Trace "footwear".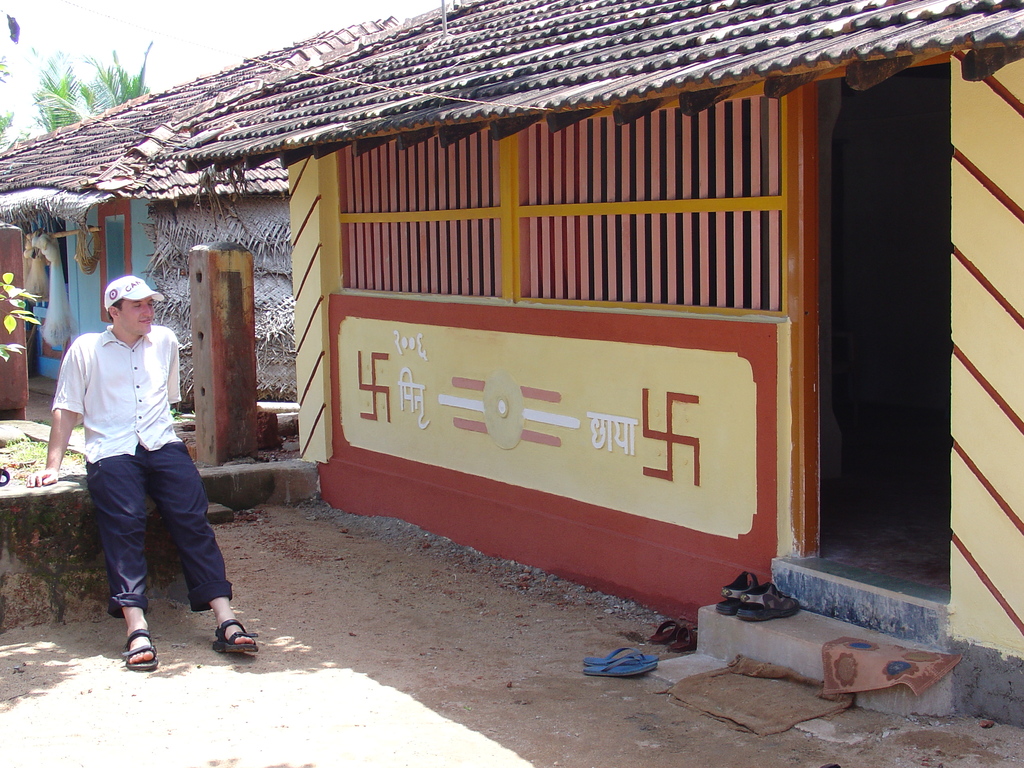
Traced to pyautogui.locateOnScreen(646, 615, 689, 644).
